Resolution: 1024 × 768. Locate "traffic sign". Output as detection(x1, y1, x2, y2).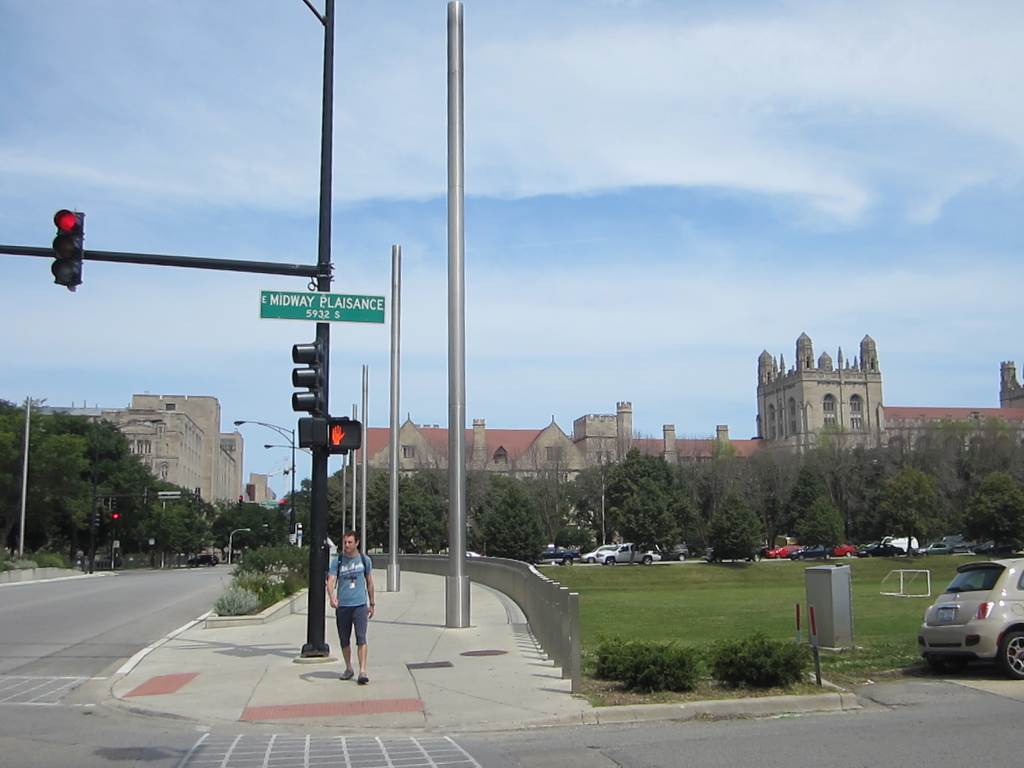
detection(258, 286, 388, 325).
